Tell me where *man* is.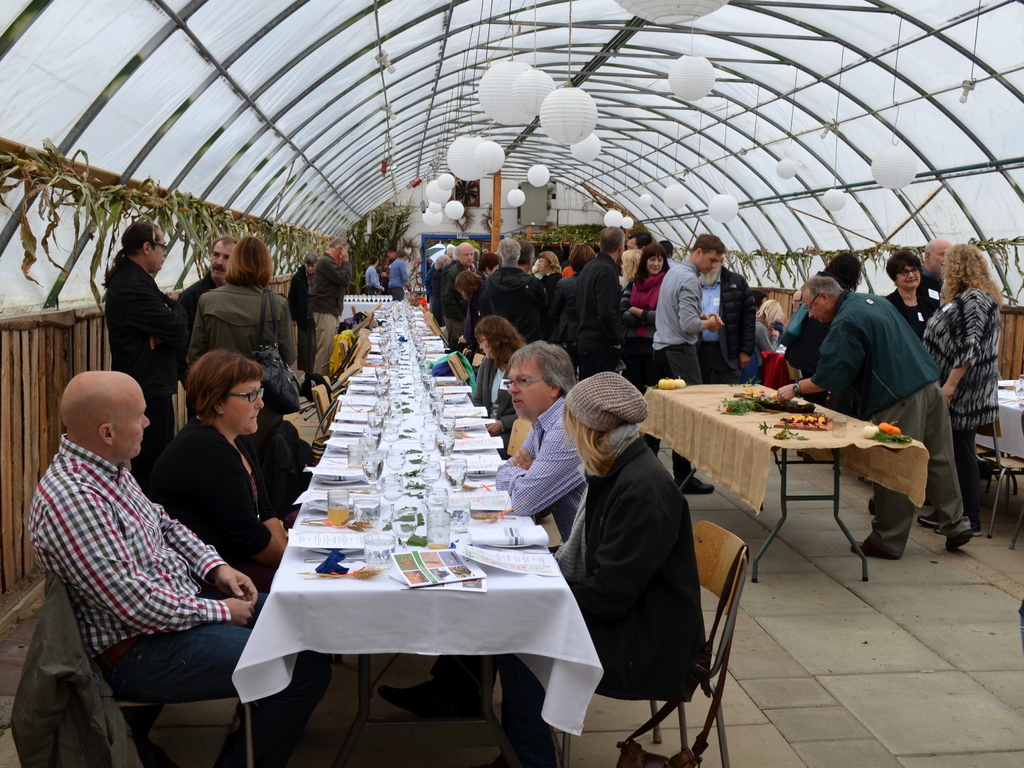
*man* is at (left=176, top=236, right=241, bottom=318).
